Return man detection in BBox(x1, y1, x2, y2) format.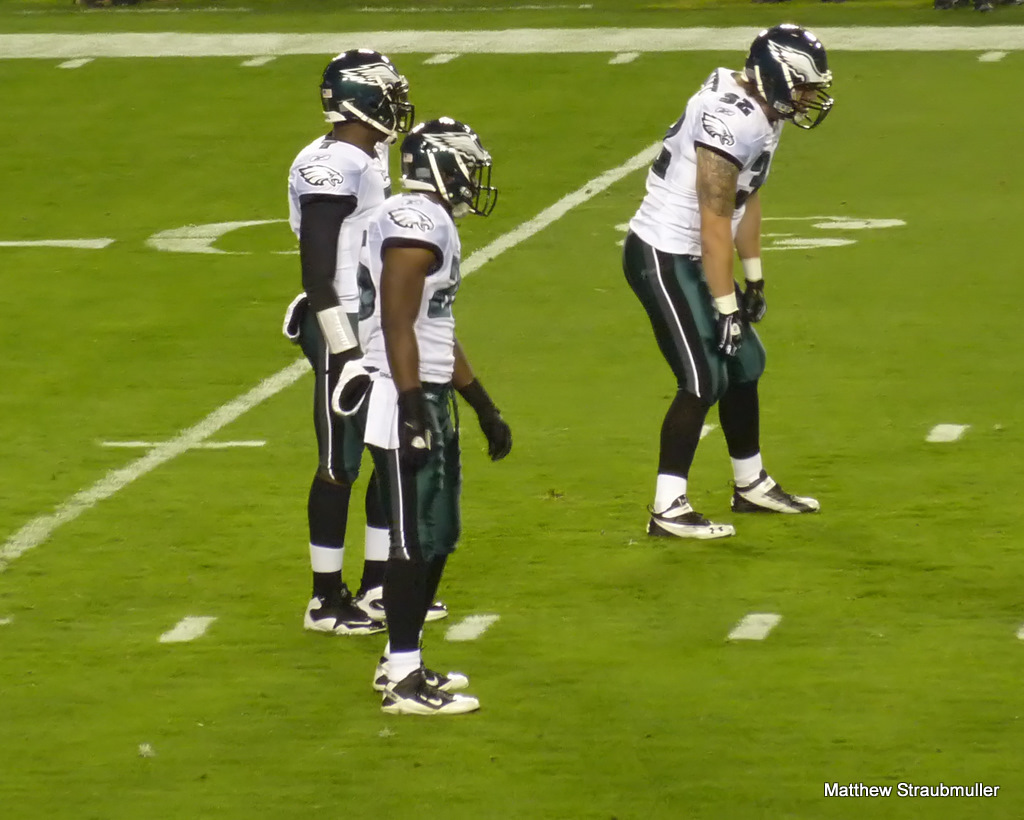
BBox(607, 27, 824, 536).
